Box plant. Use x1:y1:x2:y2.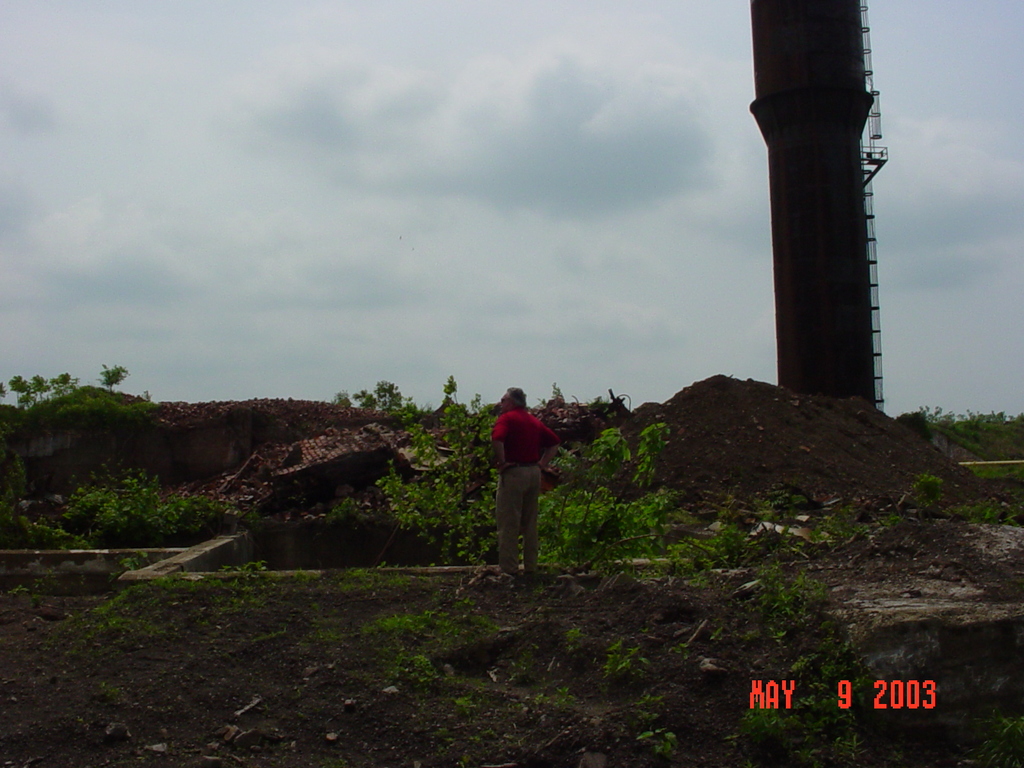
742:491:788:573.
